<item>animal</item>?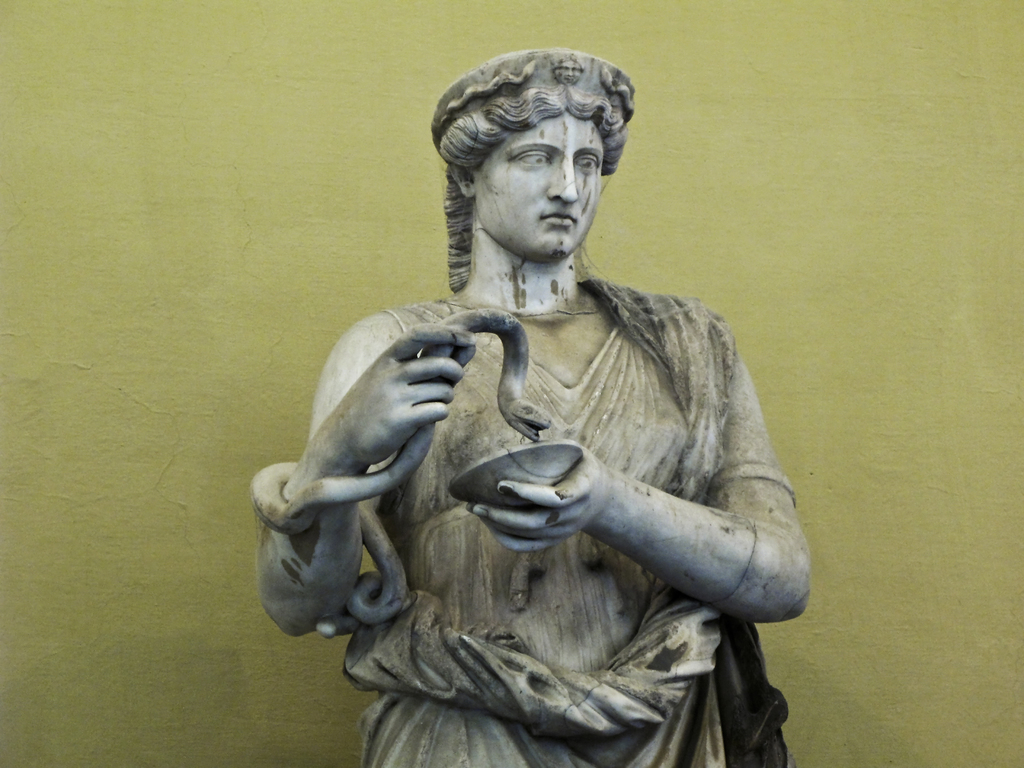
(x1=248, y1=307, x2=549, y2=635)
